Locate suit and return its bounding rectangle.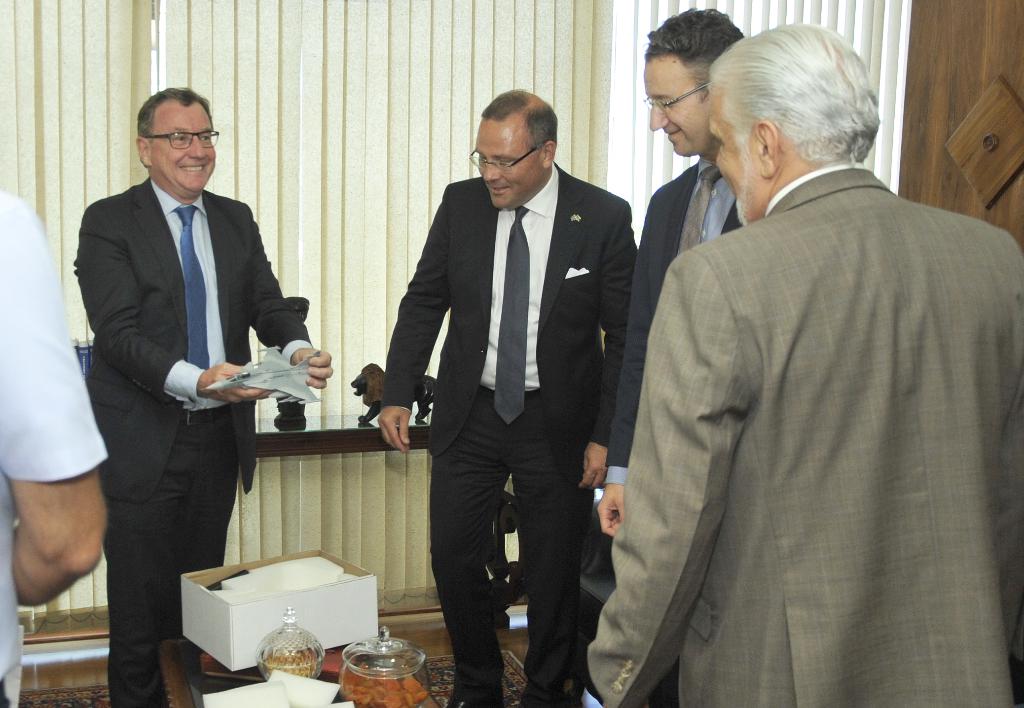
381/175/641/707.
